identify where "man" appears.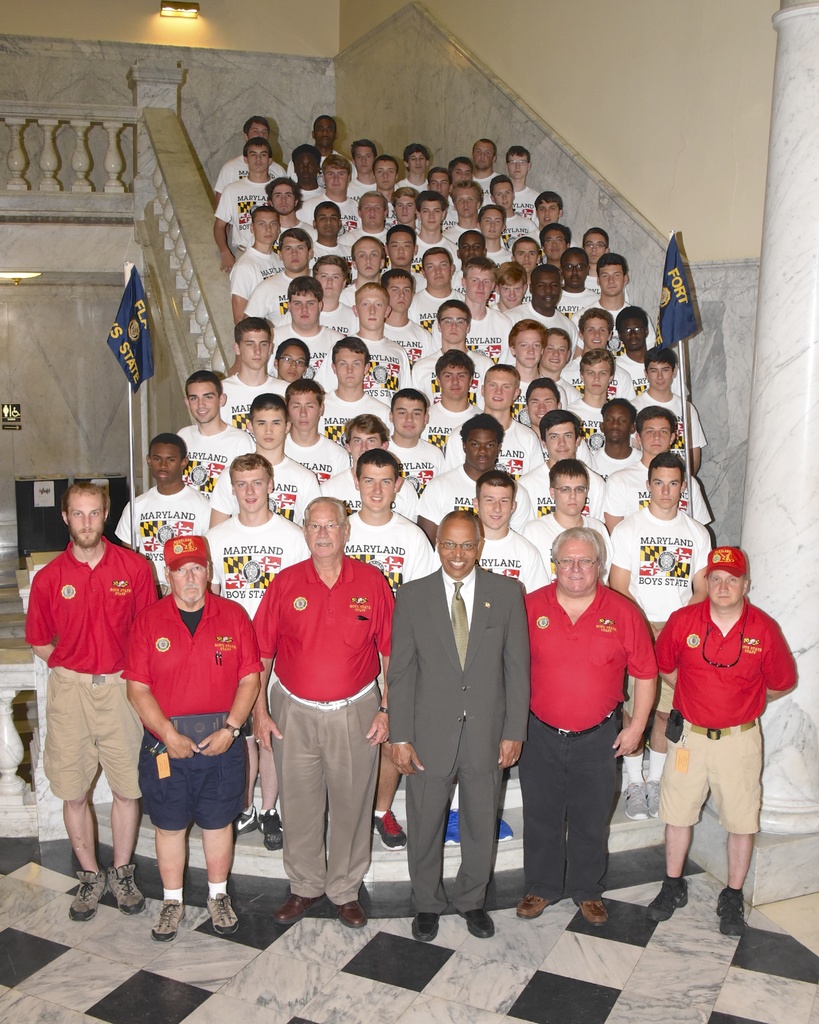
Appears at (x1=487, y1=266, x2=522, y2=313).
